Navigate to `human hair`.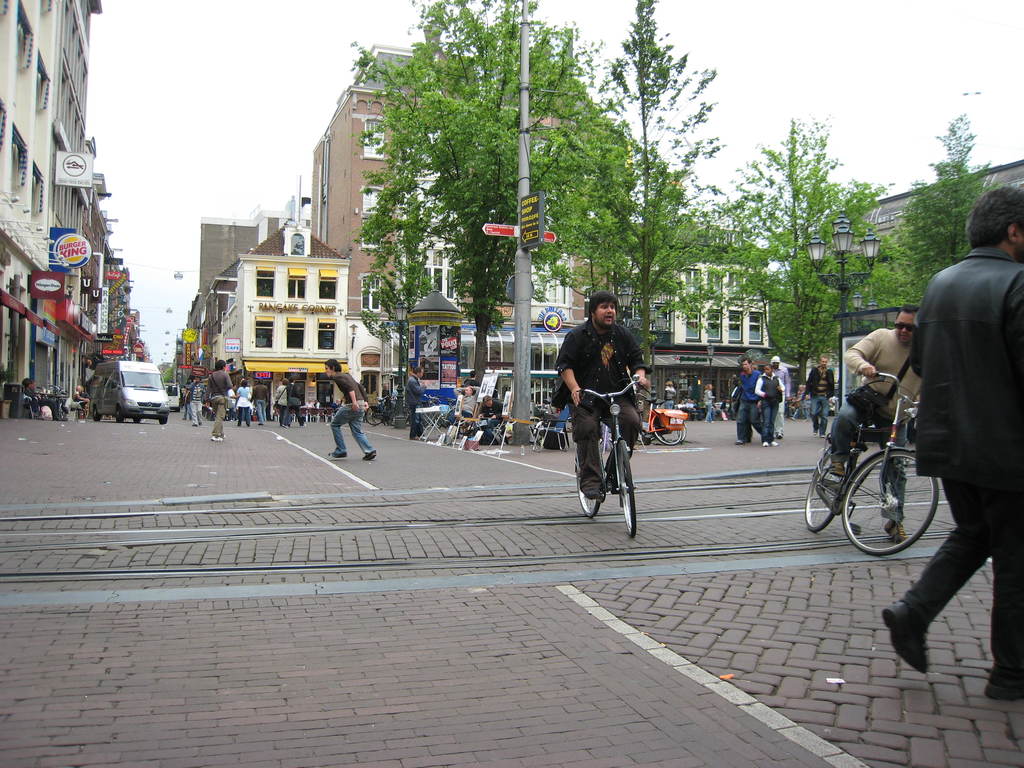
Navigation target: [481, 393, 495, 405].
